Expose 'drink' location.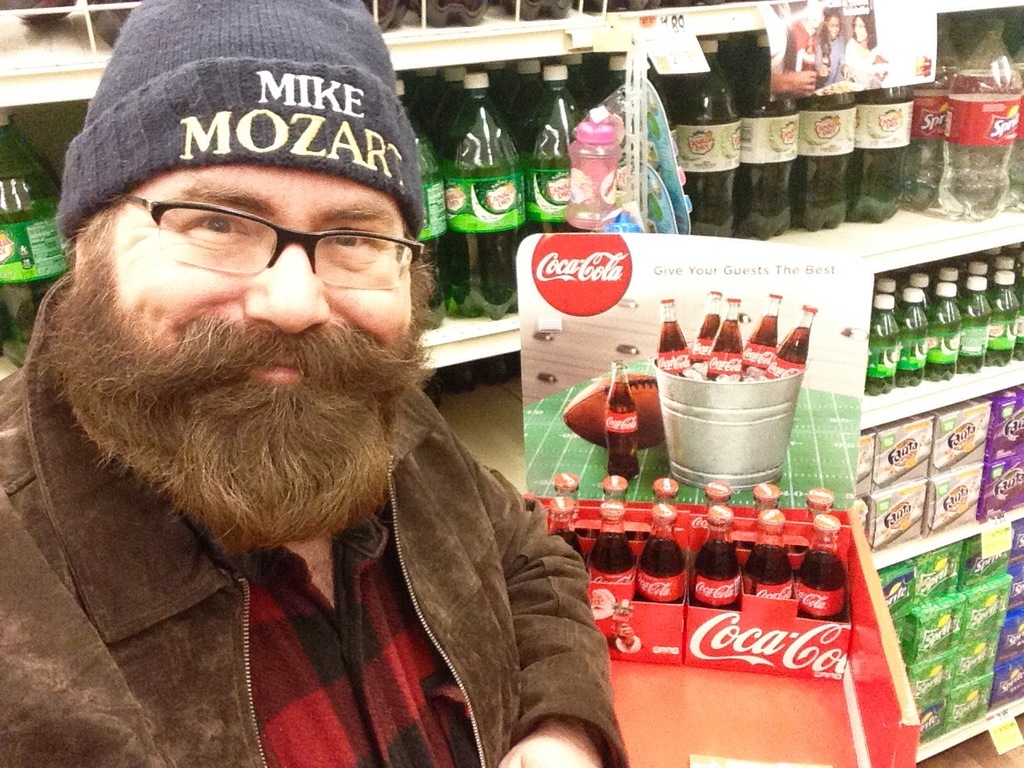
Exposed at {"x1": 362, "y1": 0, "x2": 408, "y2": 30}.
